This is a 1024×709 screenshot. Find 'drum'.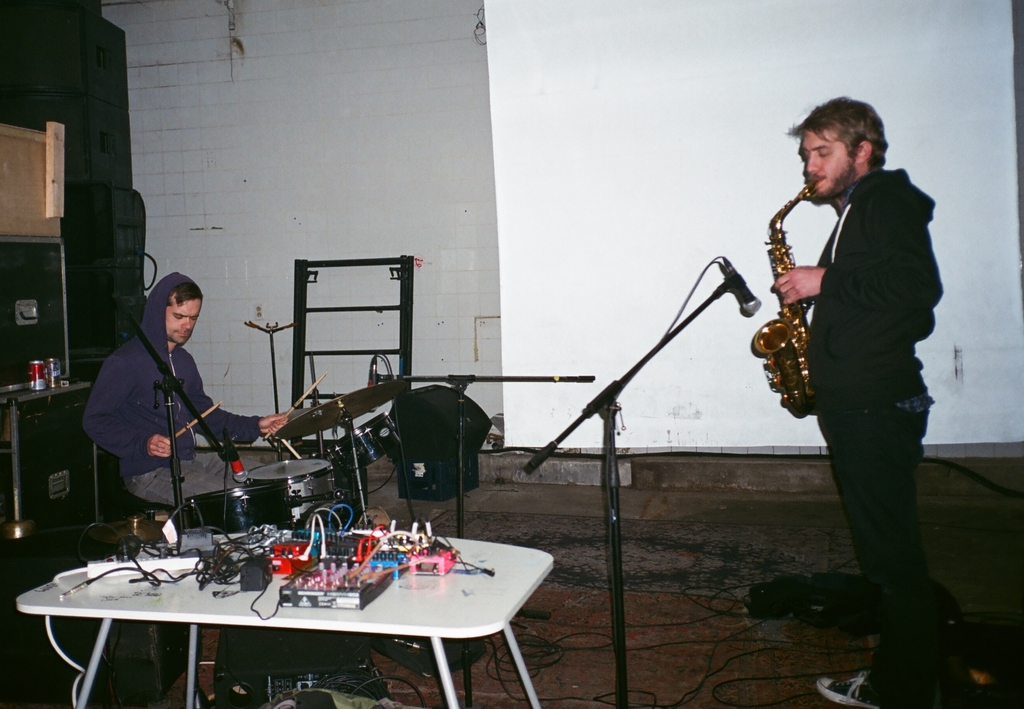
Bounding box: box=[329, 412, 406, 475].
